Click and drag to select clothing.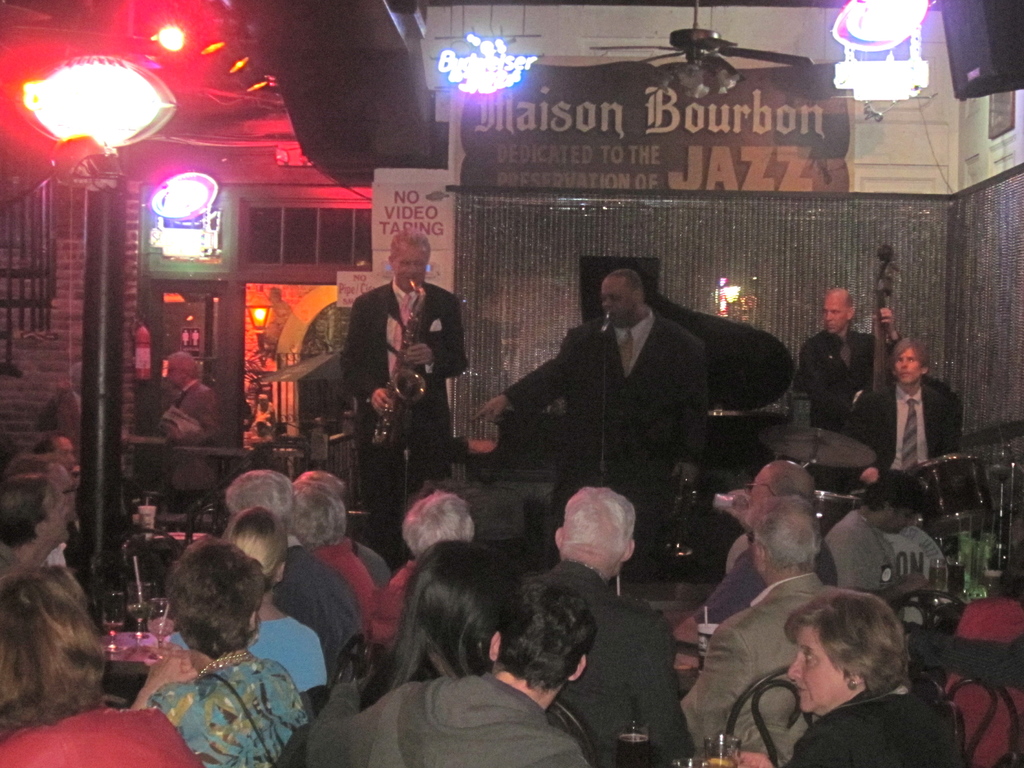
Selection: left=144, top=657, right=312, bottom=767.
